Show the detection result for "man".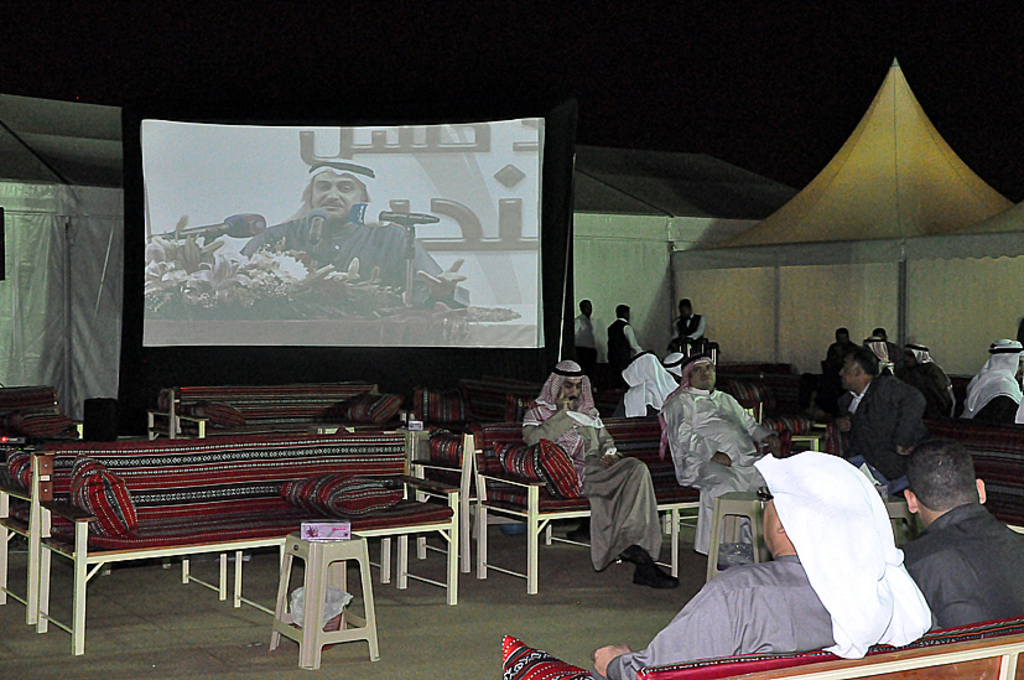
[x1=833, y1=346, x2=922, y2=479].
